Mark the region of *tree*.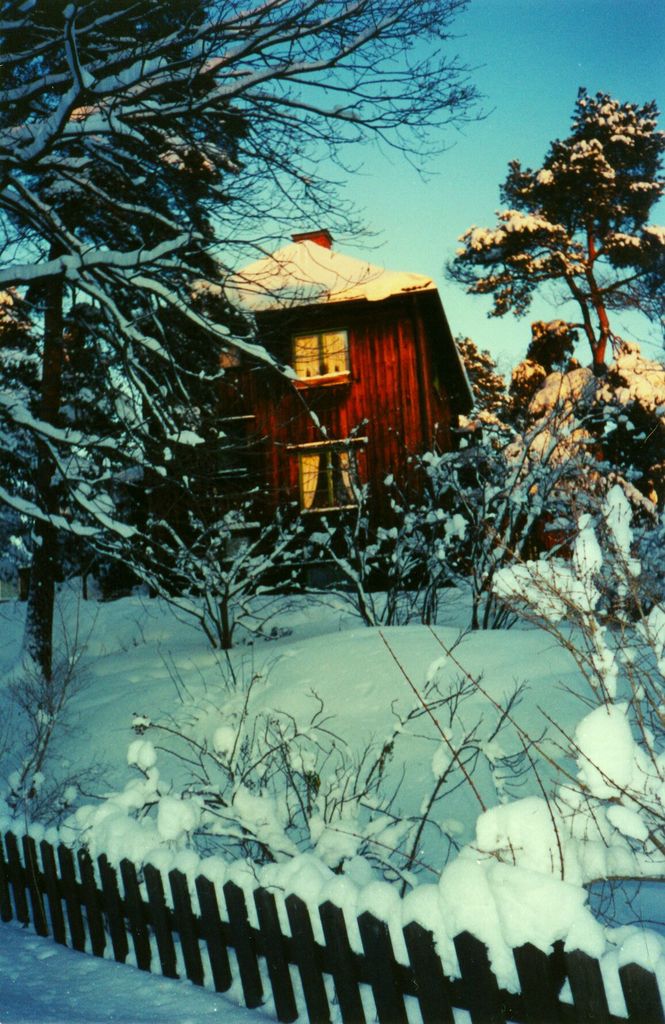
Region: bbox=[451, 81, 650, 426].
